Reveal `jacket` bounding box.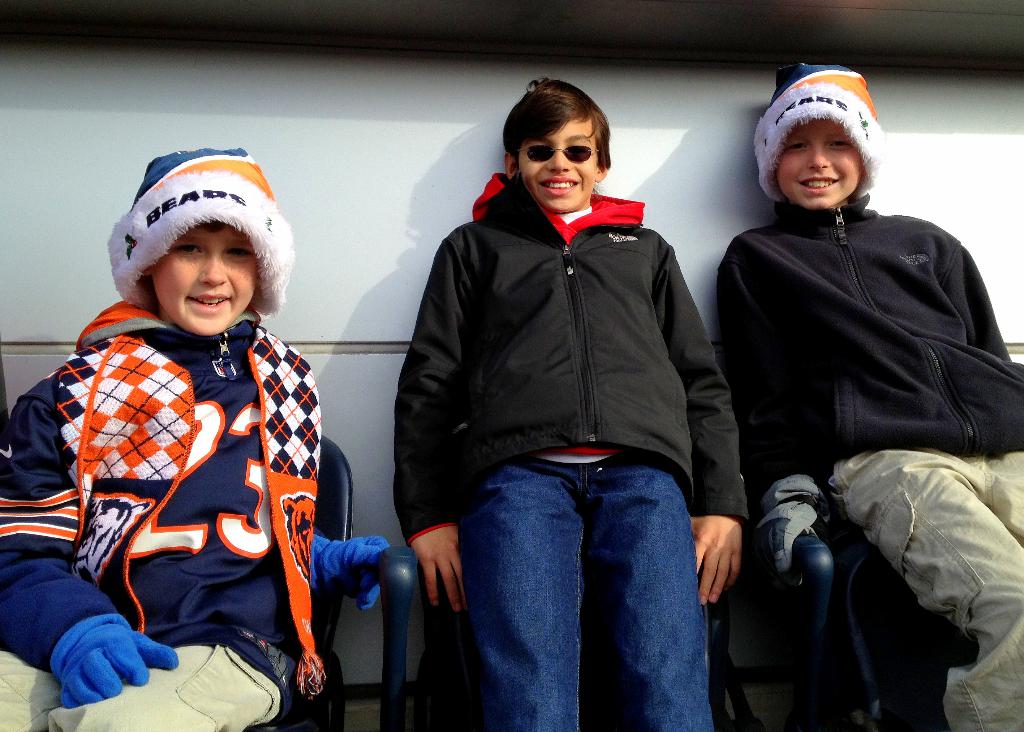
Revealed: 710,191,1023,489.
